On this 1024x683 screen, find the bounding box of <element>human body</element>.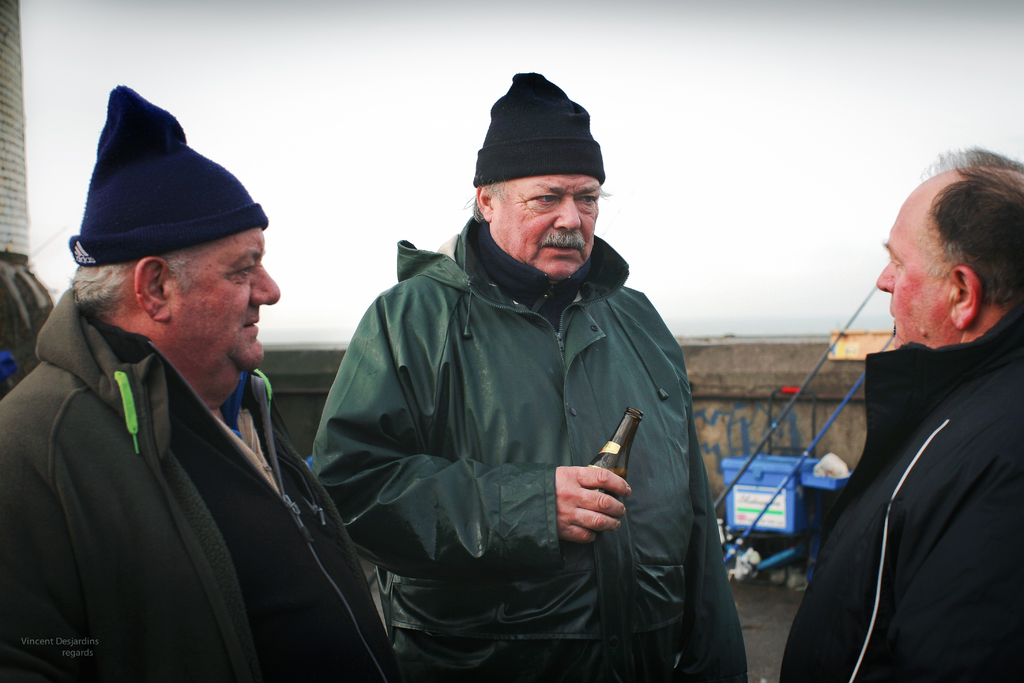
Bounding box: (779,147,1023,682).
